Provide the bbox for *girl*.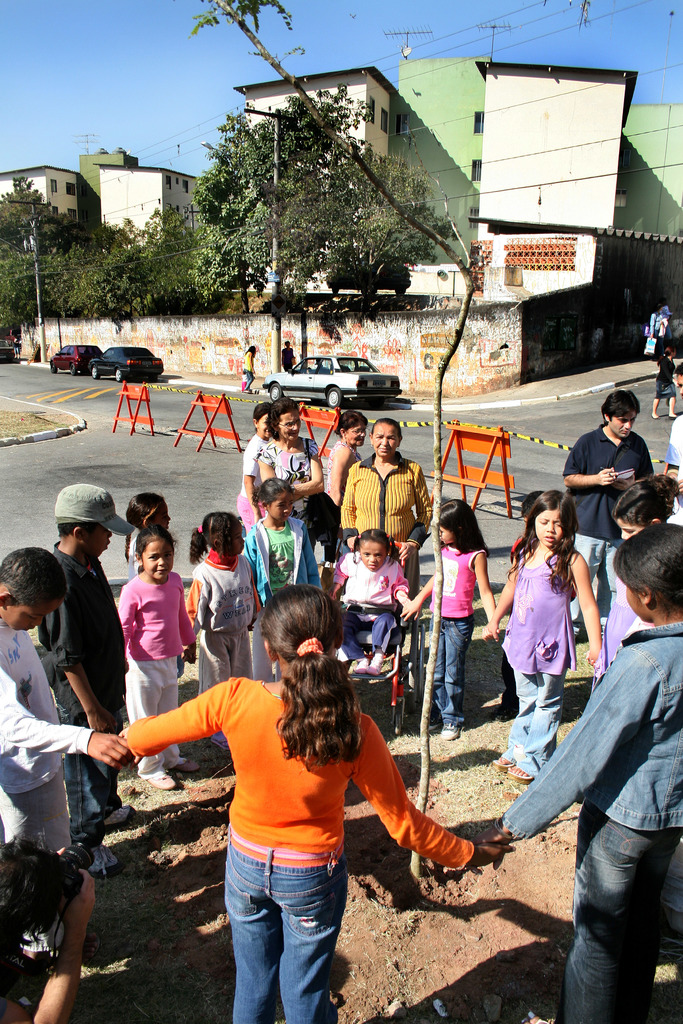
rect(479, 488, 604, 784).
